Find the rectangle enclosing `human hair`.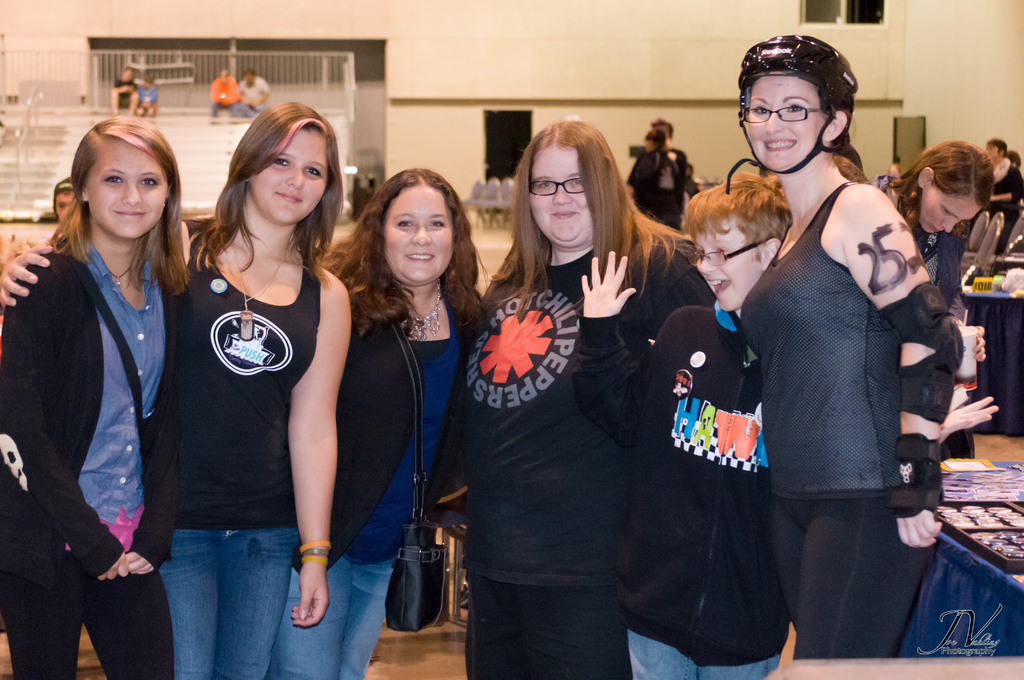
crop(676, 166, 796, 257).
